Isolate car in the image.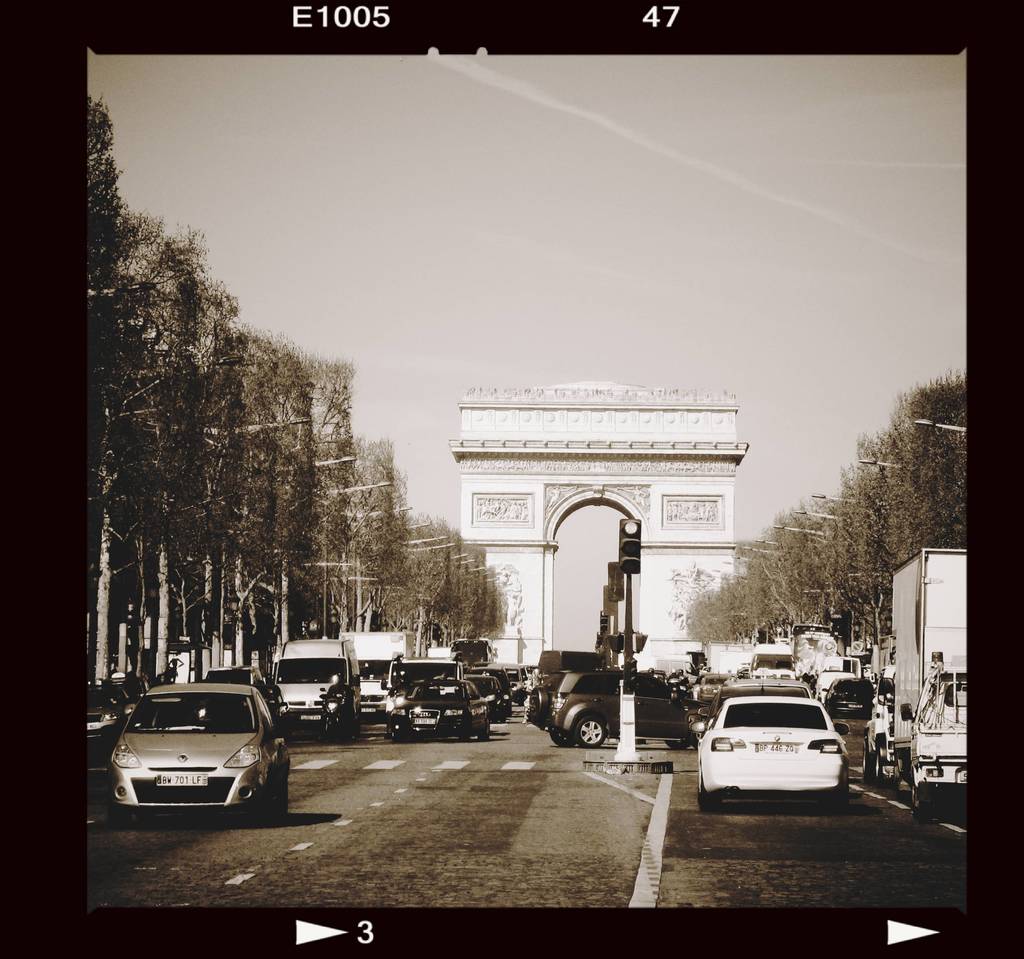
Isolated region: <box>390,681,489,741</box>.
